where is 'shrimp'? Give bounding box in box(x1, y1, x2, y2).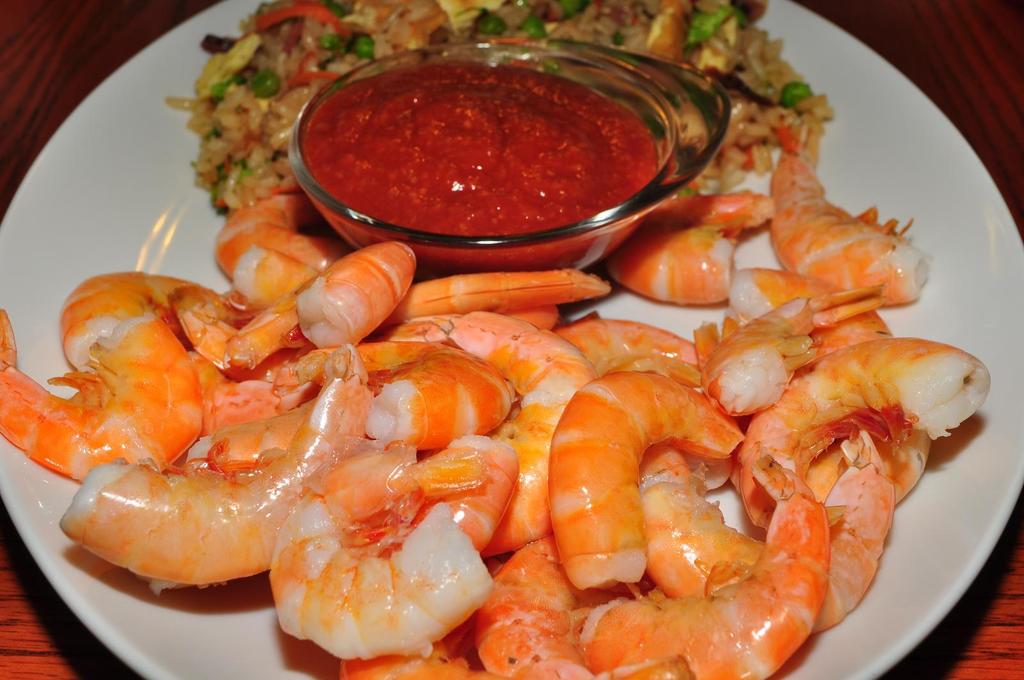
box(0, 154, 995, 679).
